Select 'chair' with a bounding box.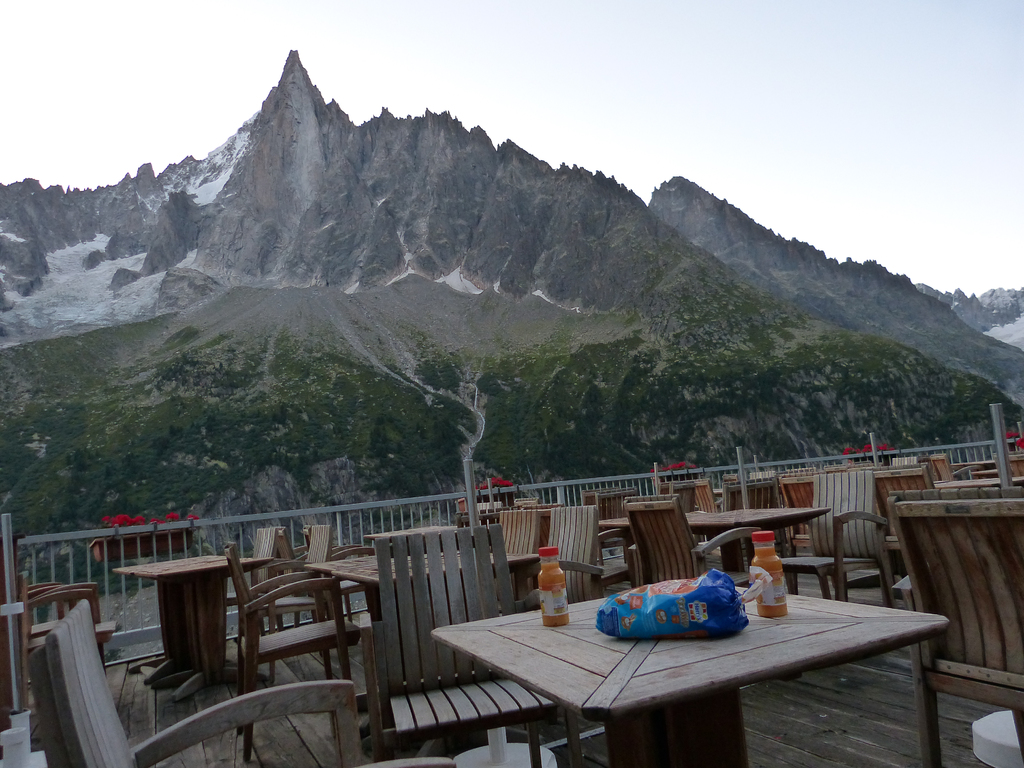
22, 599, 455, 767.
